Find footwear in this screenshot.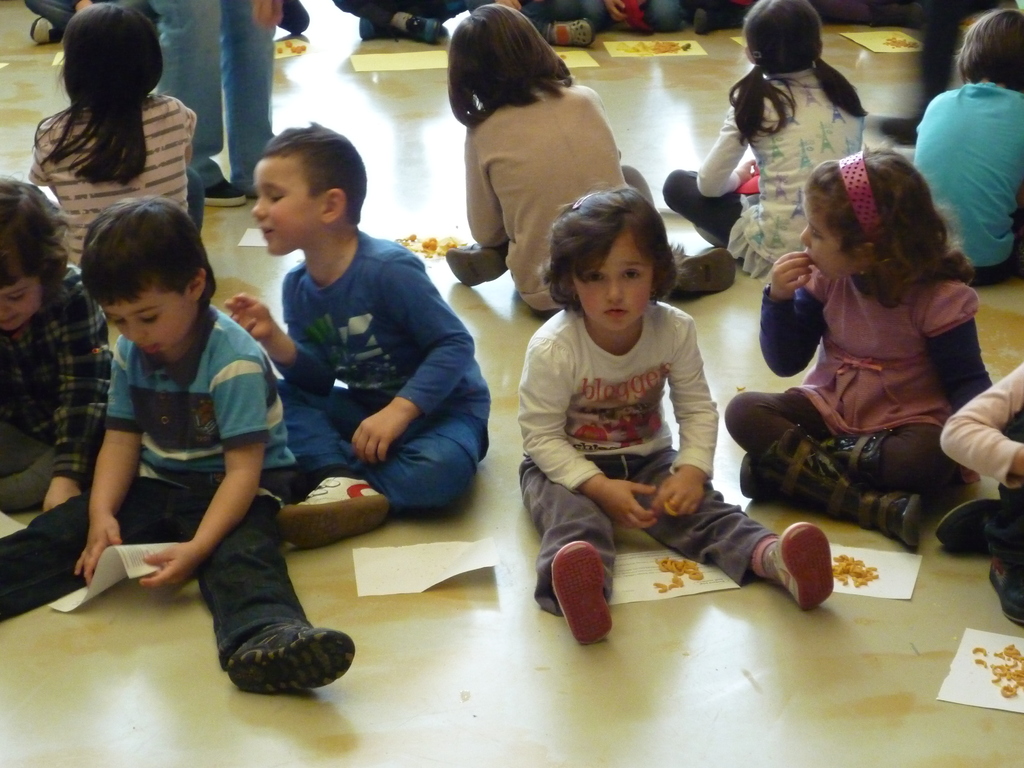
The bounding box for footwear is BBox(277, 475, 388, 527).
